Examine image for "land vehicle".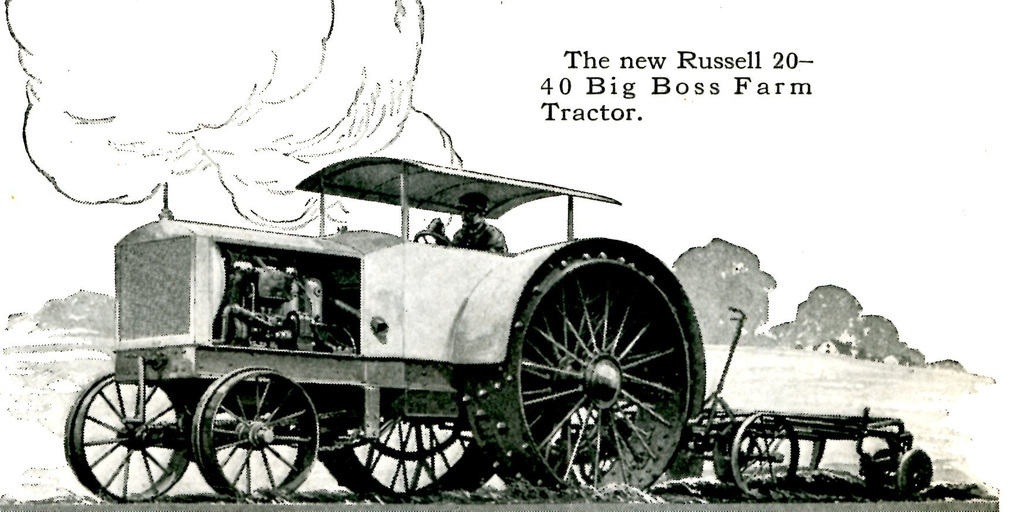
Examination result: <box>54,167,801,499</box>.
